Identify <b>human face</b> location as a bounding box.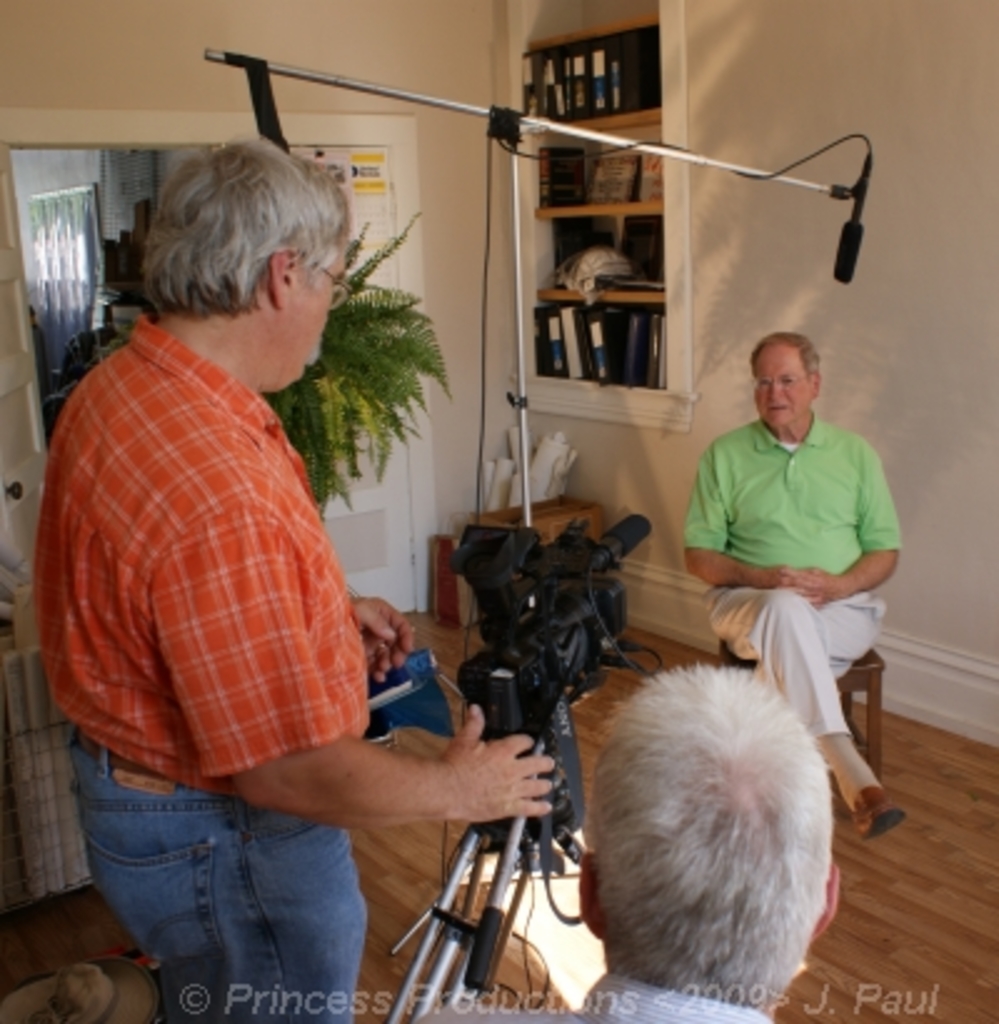
<region>277, 240, 352, 375</region>.
